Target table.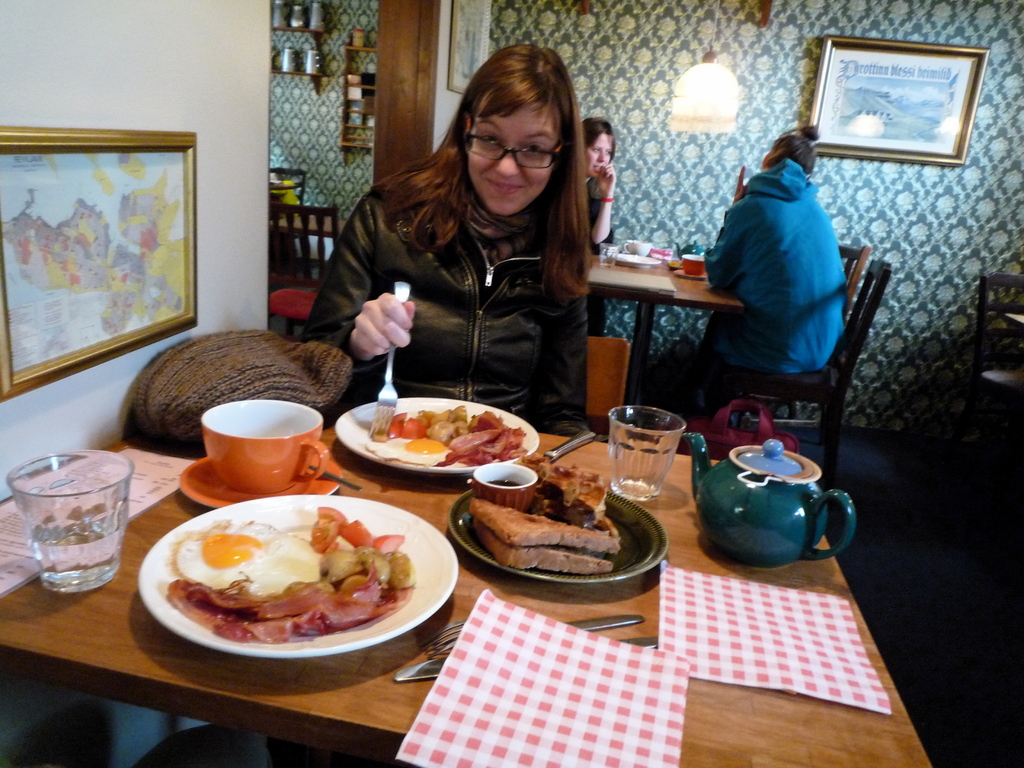
Target region: select_region(552, 231, 761, 394).
